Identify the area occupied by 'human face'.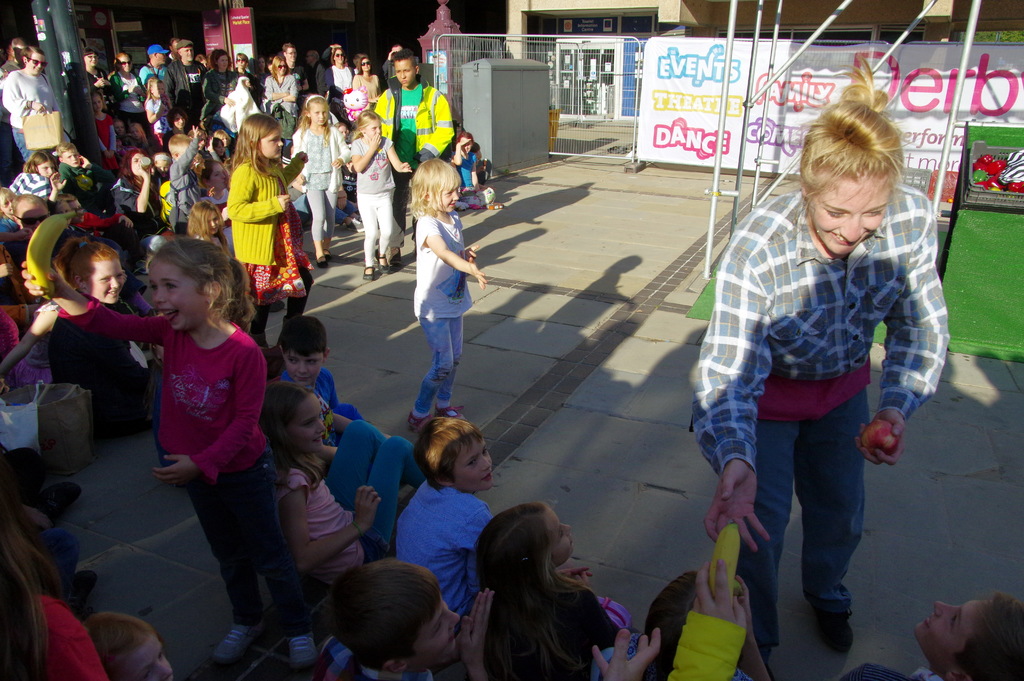
Area: (x1=156, y1=158, x2=173, y2=177).
